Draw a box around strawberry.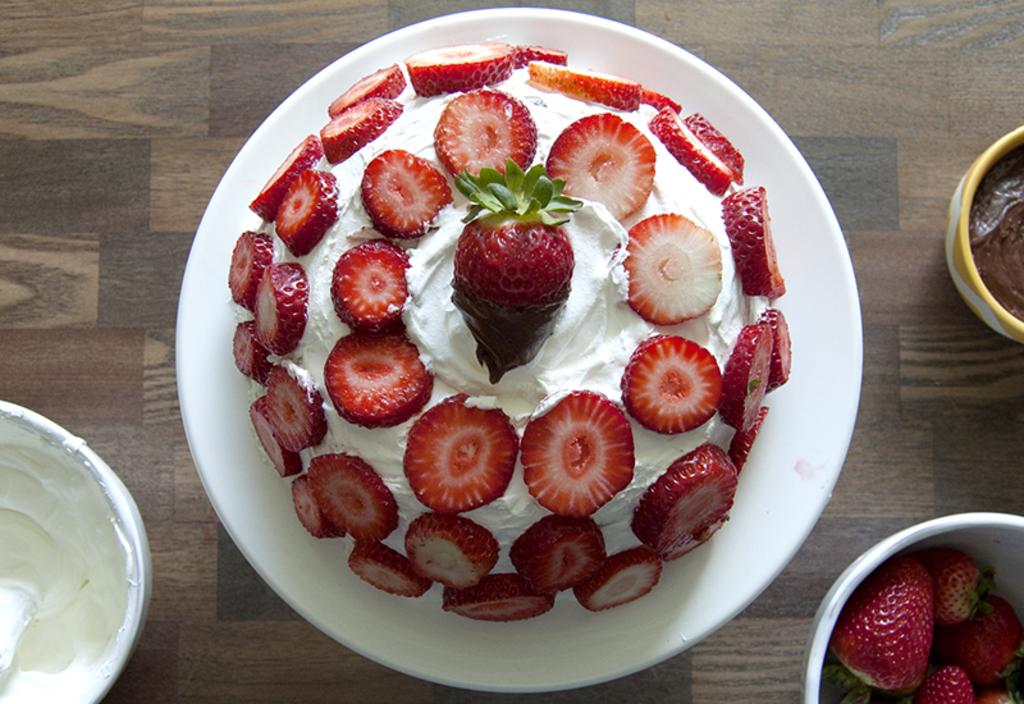
l=641, t=83, r=686, b=109.
